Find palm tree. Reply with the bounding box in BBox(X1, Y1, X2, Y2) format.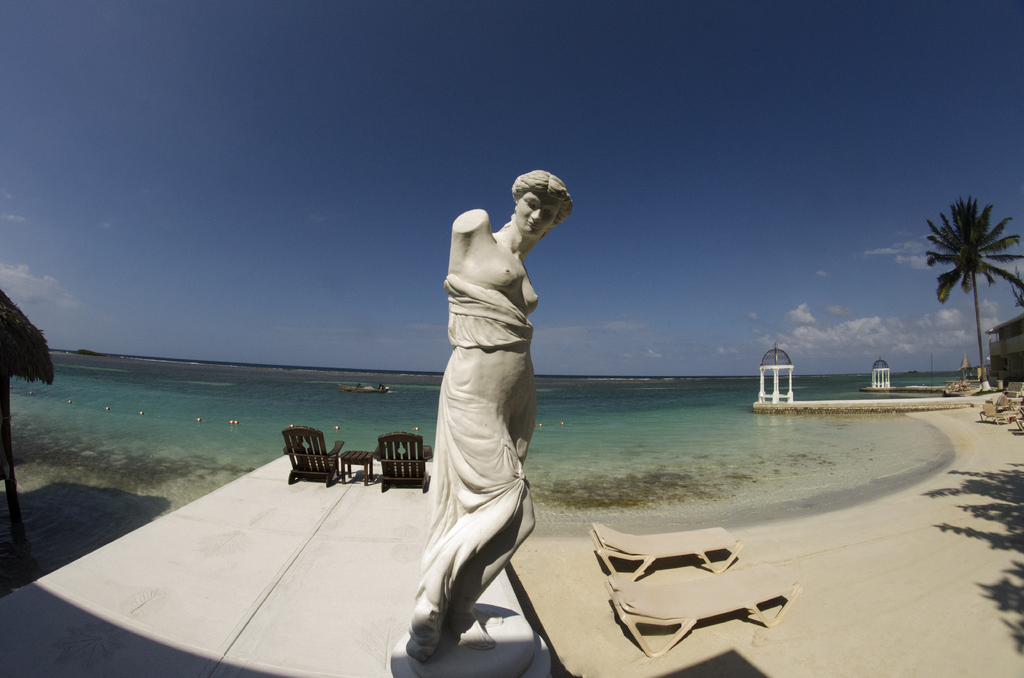
BBox(924, 197, 1023, 387).
